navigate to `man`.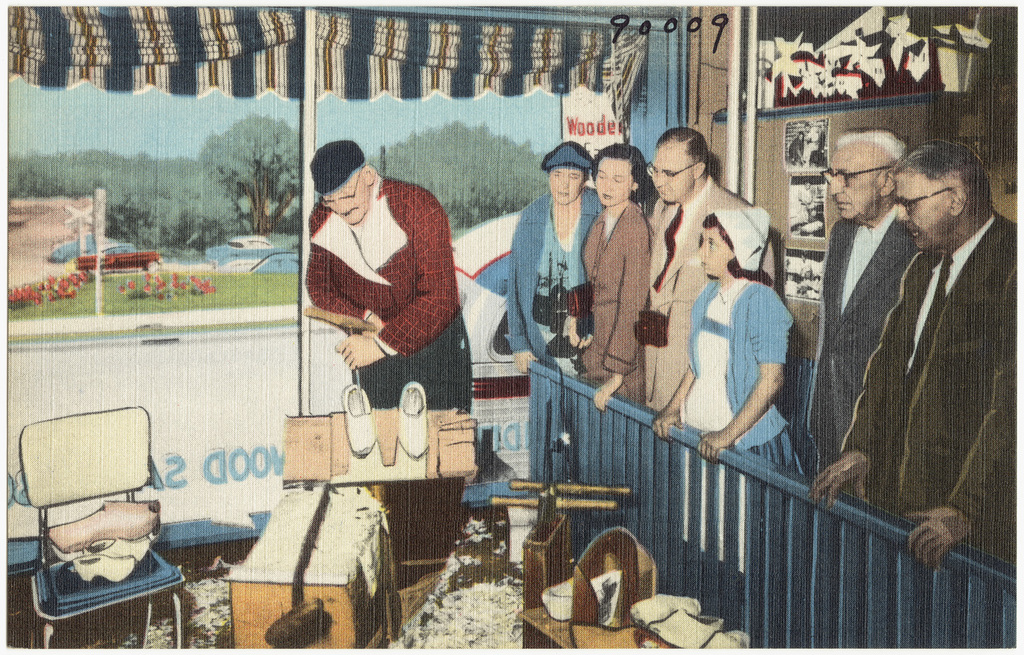
Navigation target: bbox=[297, 124, 485, 468].
